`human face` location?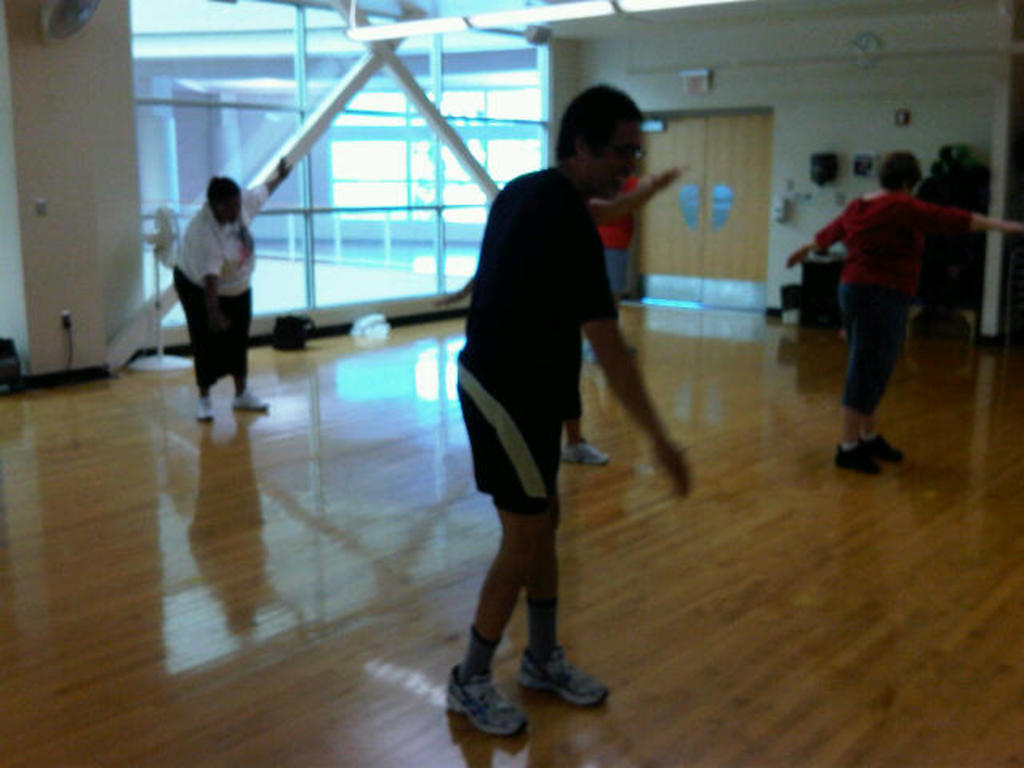
box(589, 120, 646, 203)
